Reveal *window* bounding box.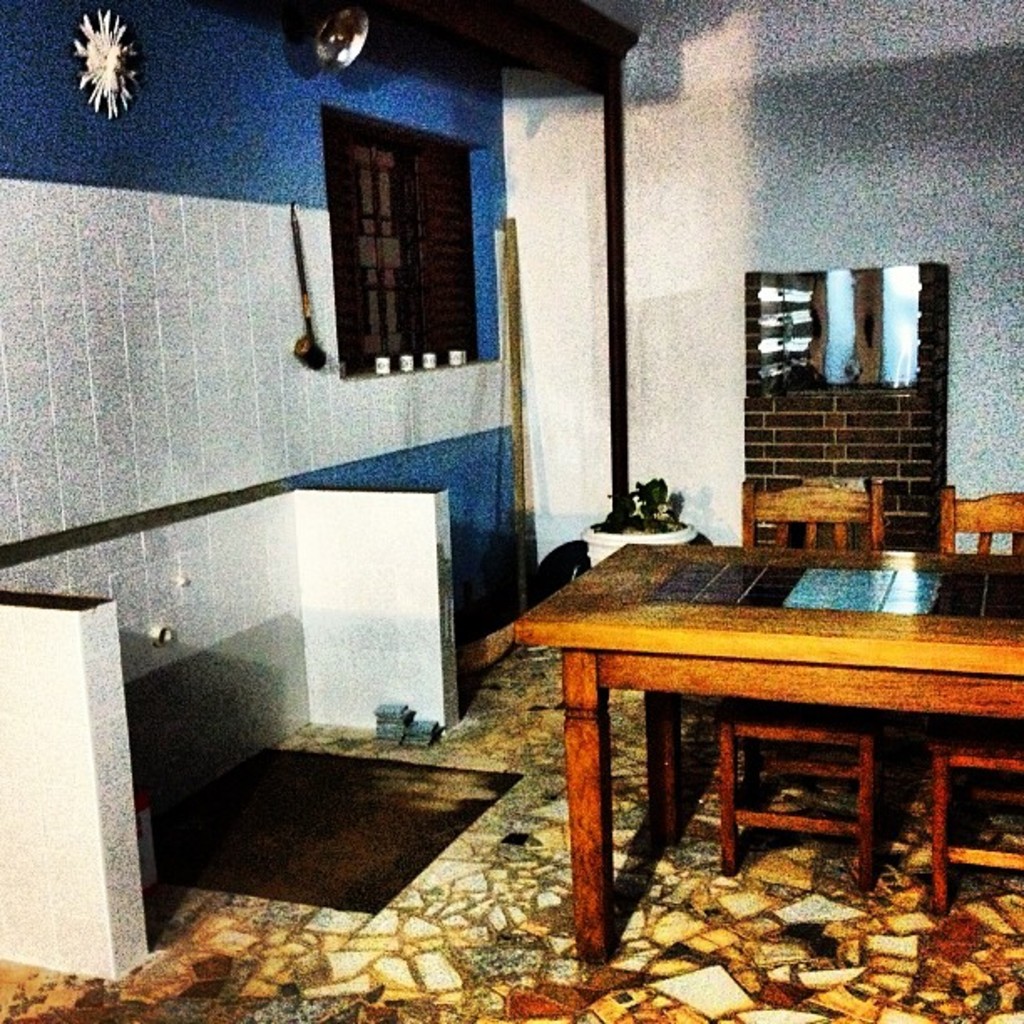
Revealed: bbox=(325, 112, 487, 383).
